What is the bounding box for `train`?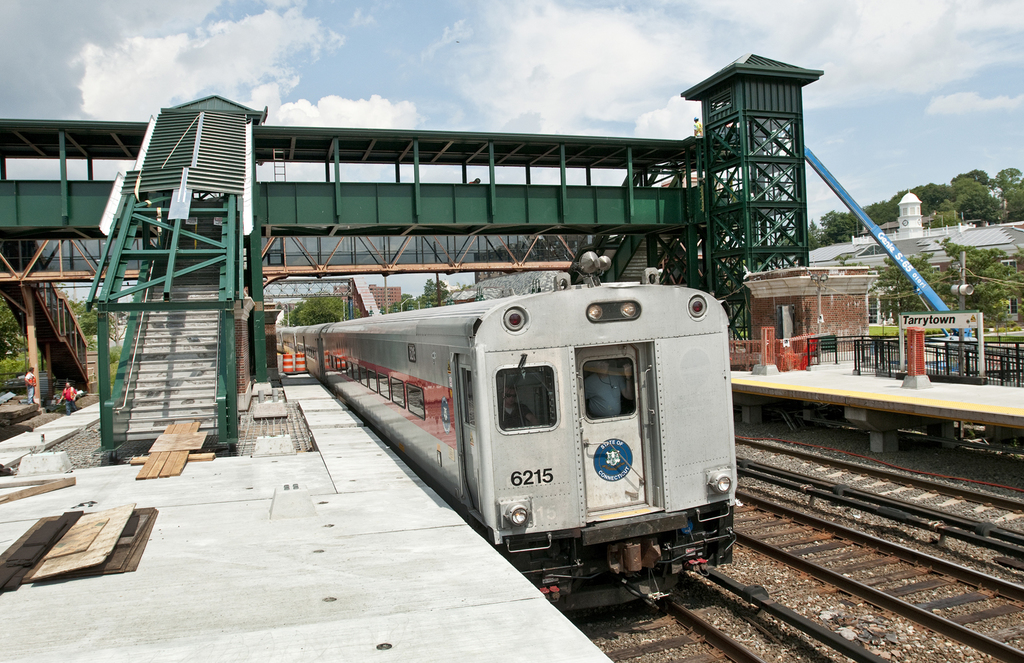
crop(281, 249, 736, 606).
